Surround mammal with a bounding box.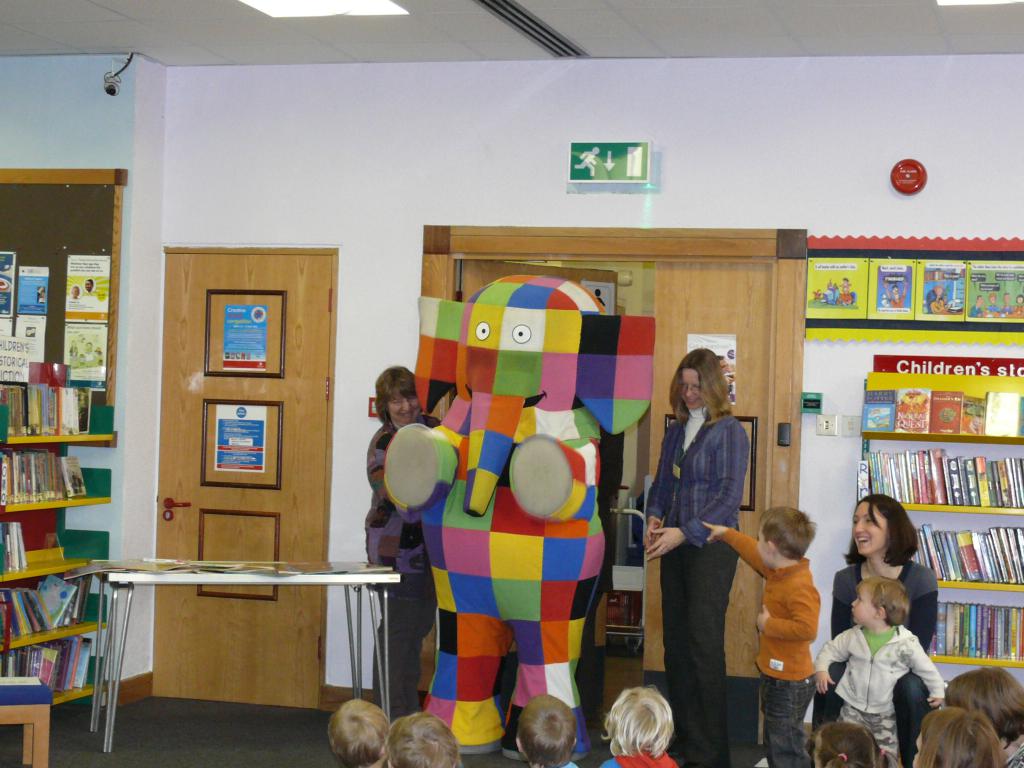
left=986, top=292, right=998, bottom=318.
